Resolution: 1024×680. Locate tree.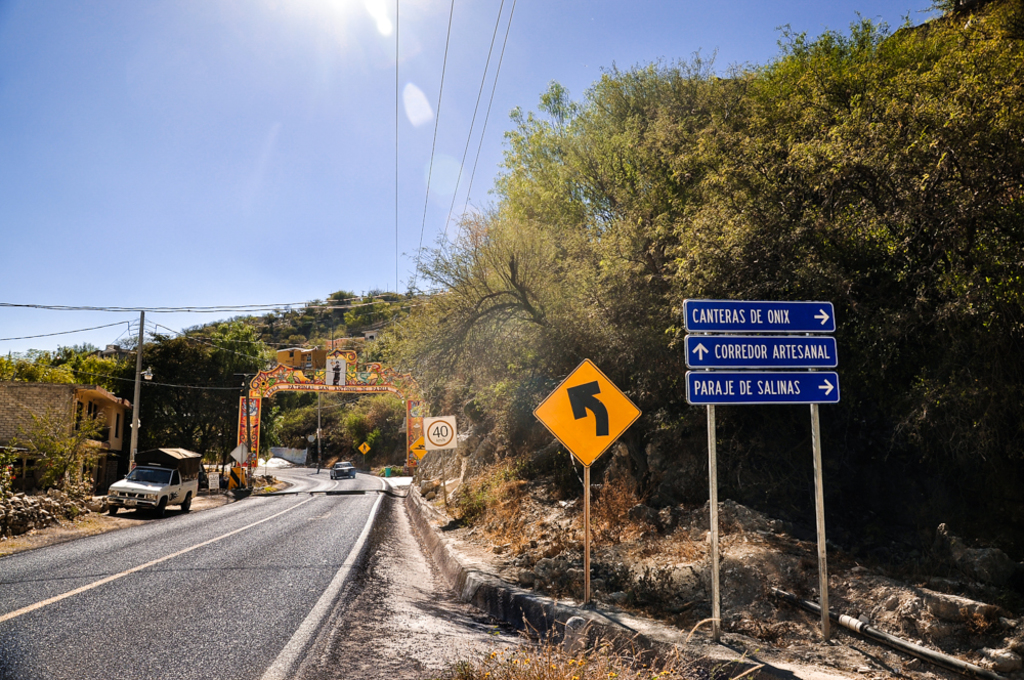
x1=822, y1=0, x2=1023, y2=537.
